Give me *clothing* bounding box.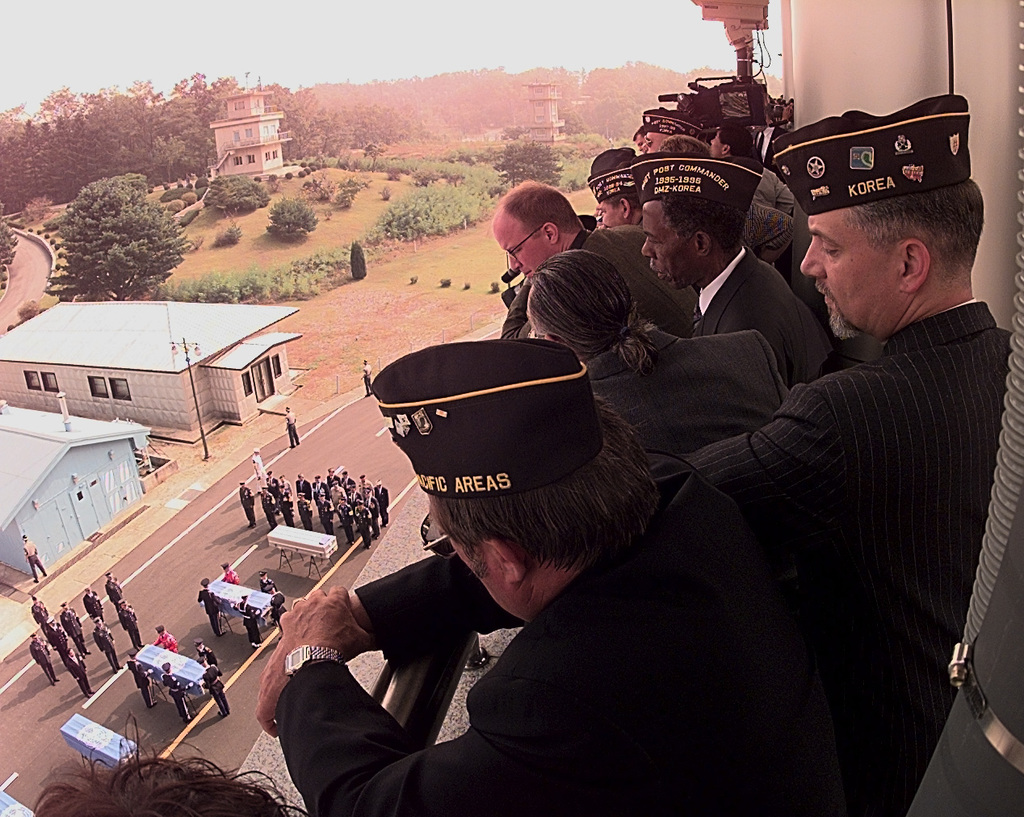
BBox(63, 655, 94, 698).
